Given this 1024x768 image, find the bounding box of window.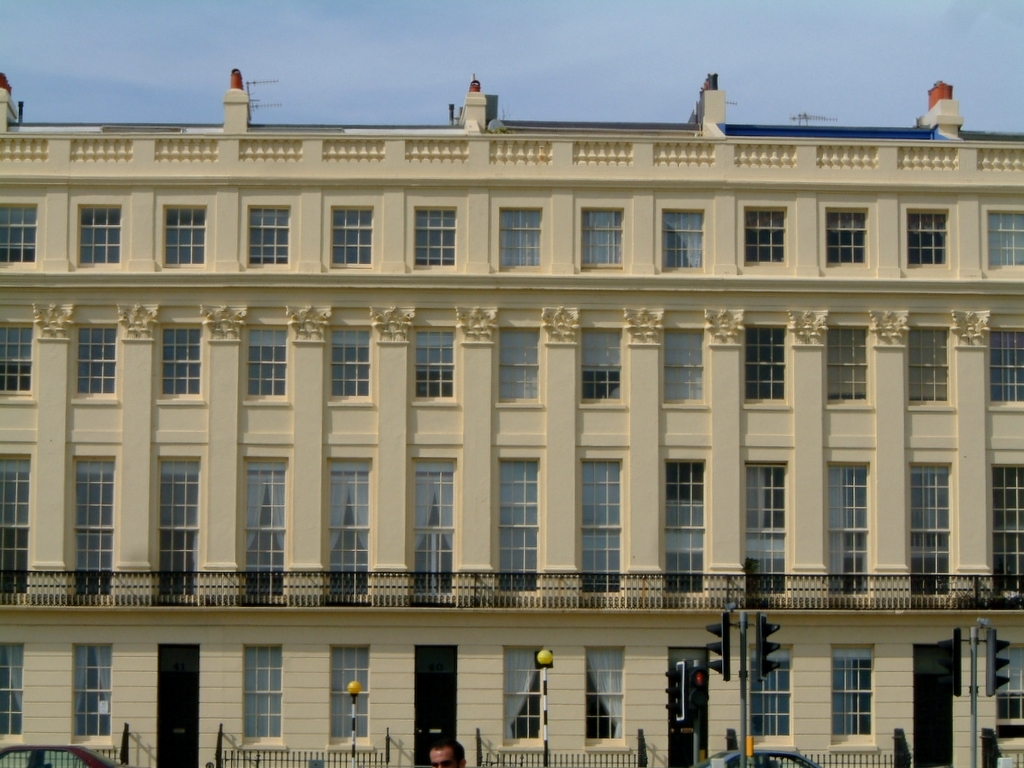
751, 467, 786, 589.
